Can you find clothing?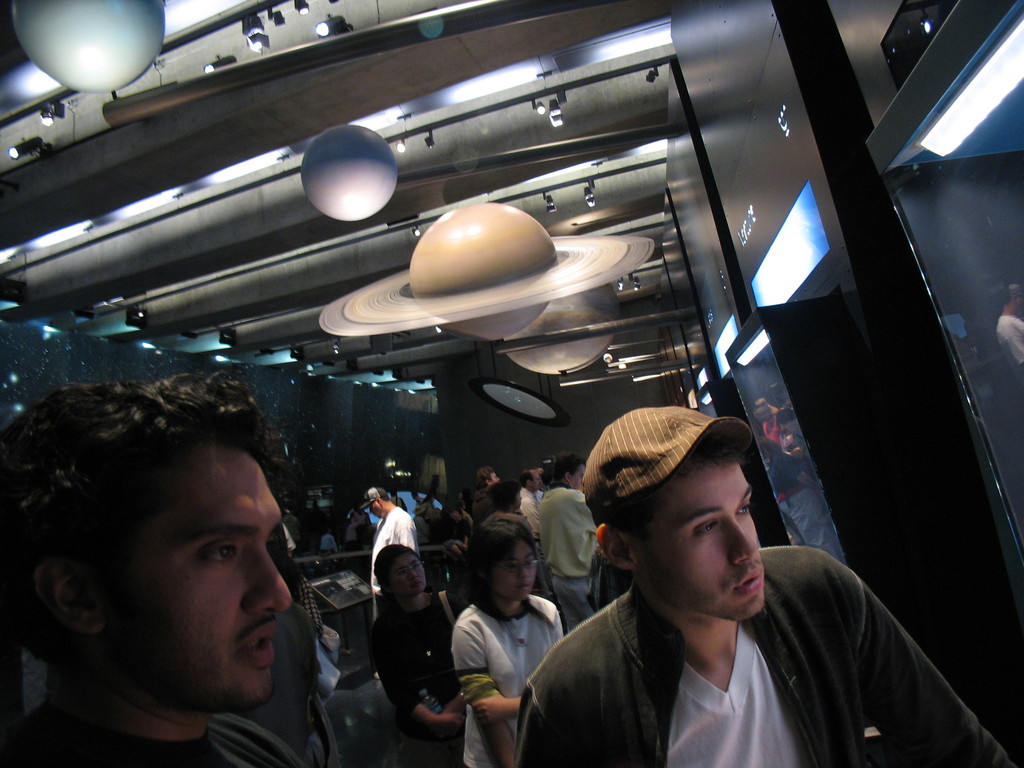
Yes, bounding box: bbox(513, 487, 540, 535).
